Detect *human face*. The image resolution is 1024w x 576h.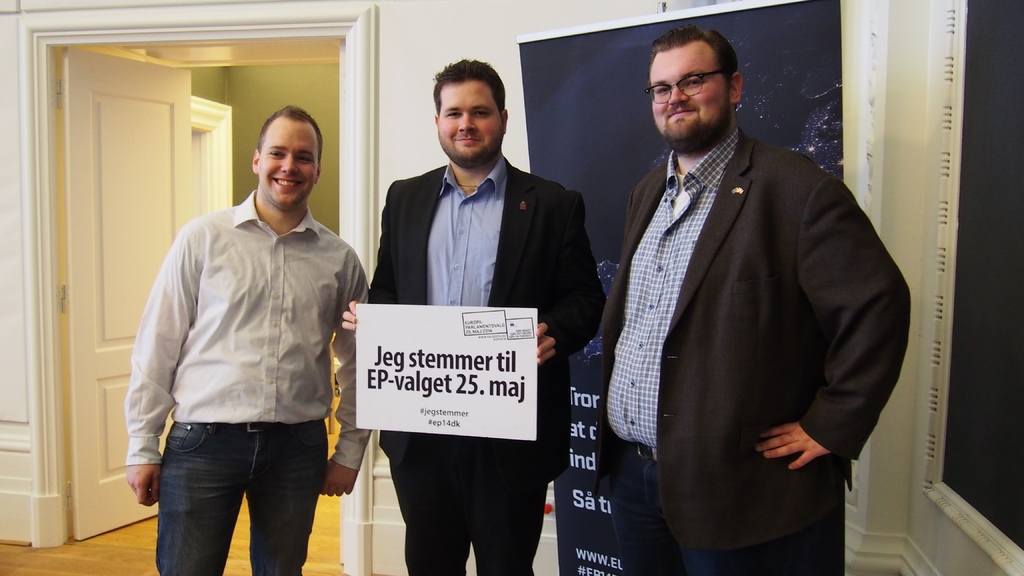
detection(648, 45, 732, 141).
